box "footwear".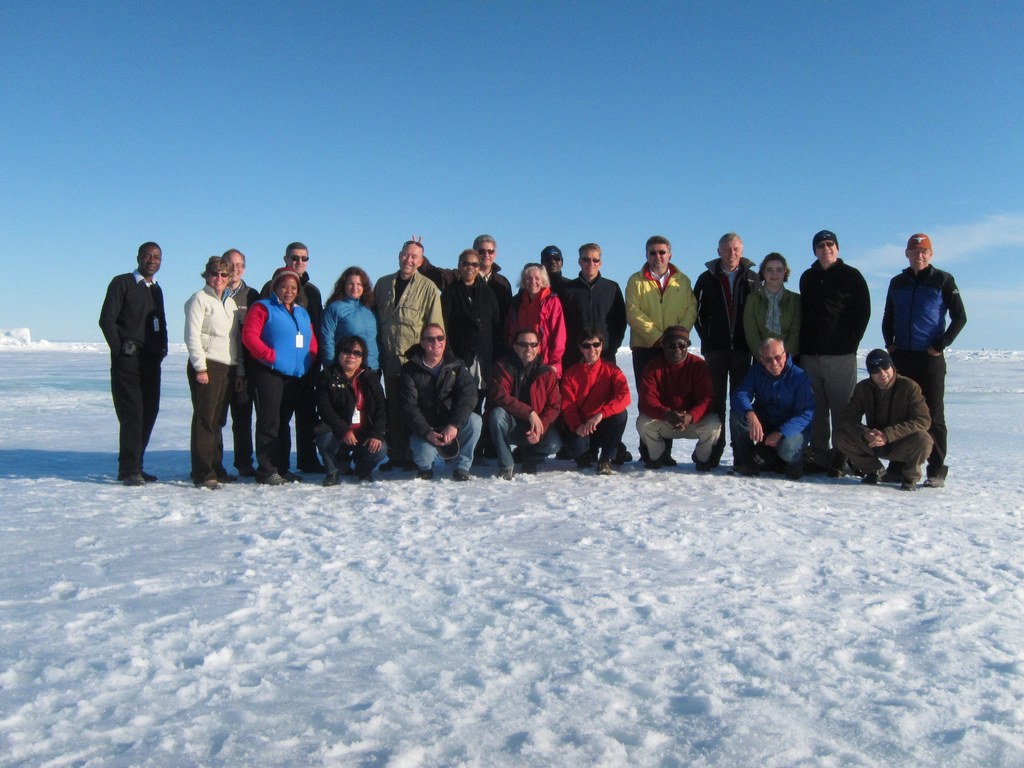
644 455 664 470.
